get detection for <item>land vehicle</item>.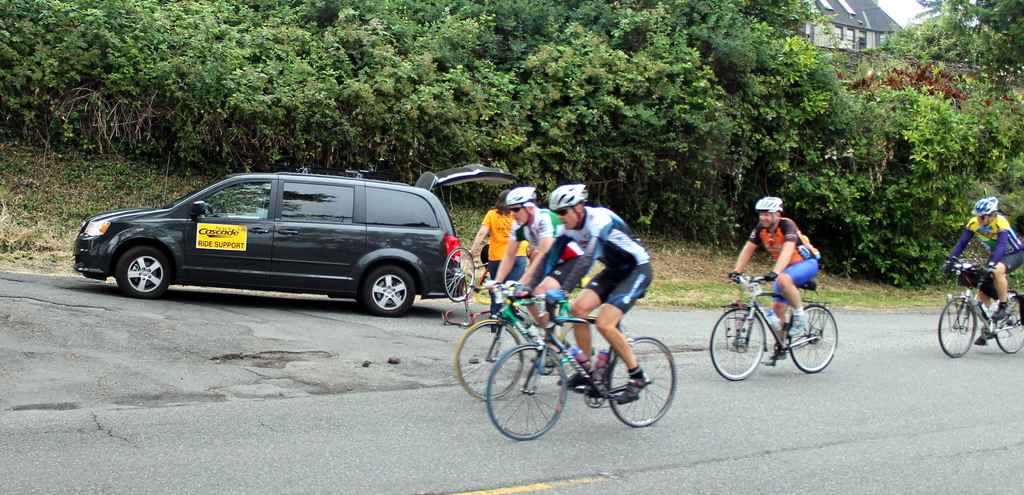
Detection: locate(483, 290, 674, 442).
